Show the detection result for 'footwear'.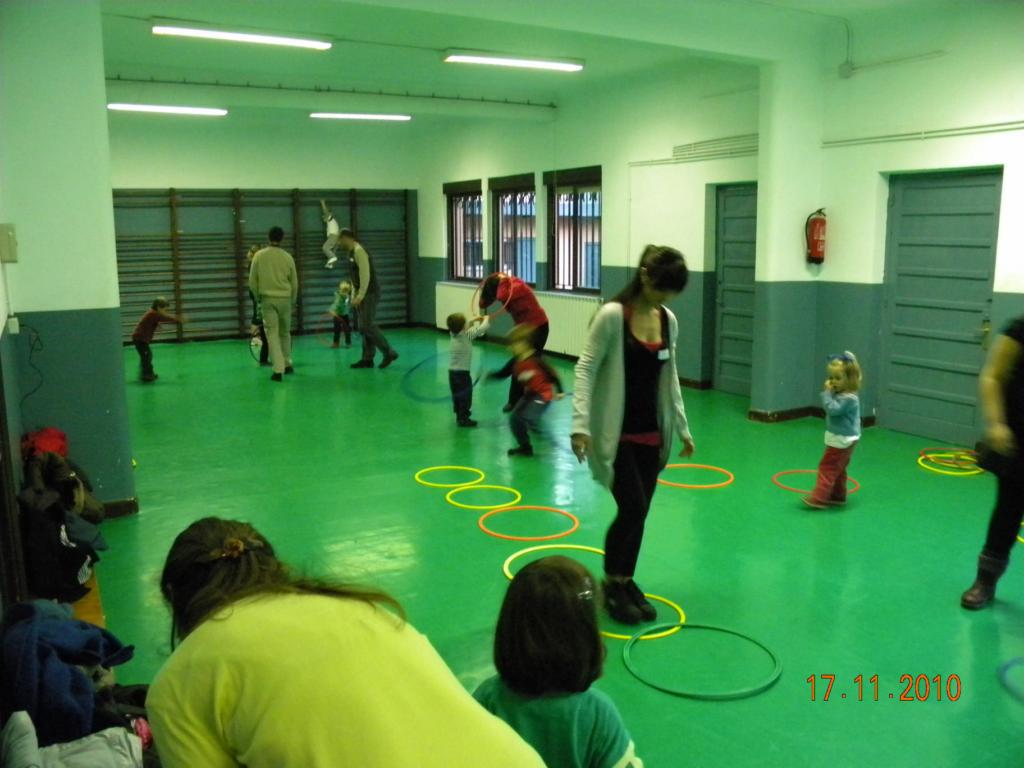
(284, 366, 297, 376).
